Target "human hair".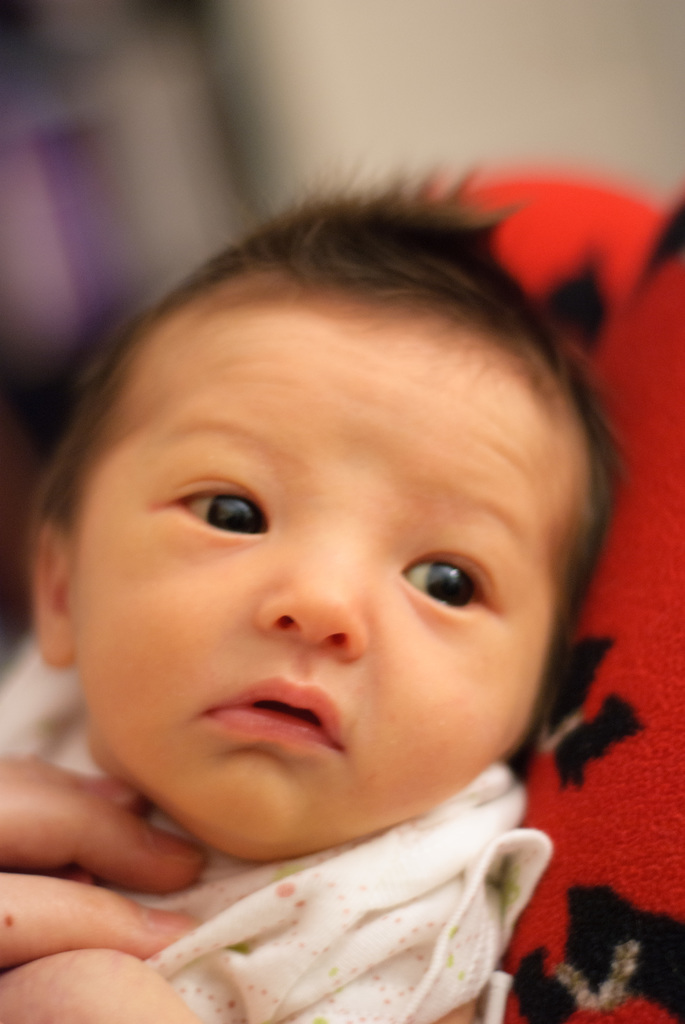
Target region: left=33, top=168, right=611, bottom=609.
